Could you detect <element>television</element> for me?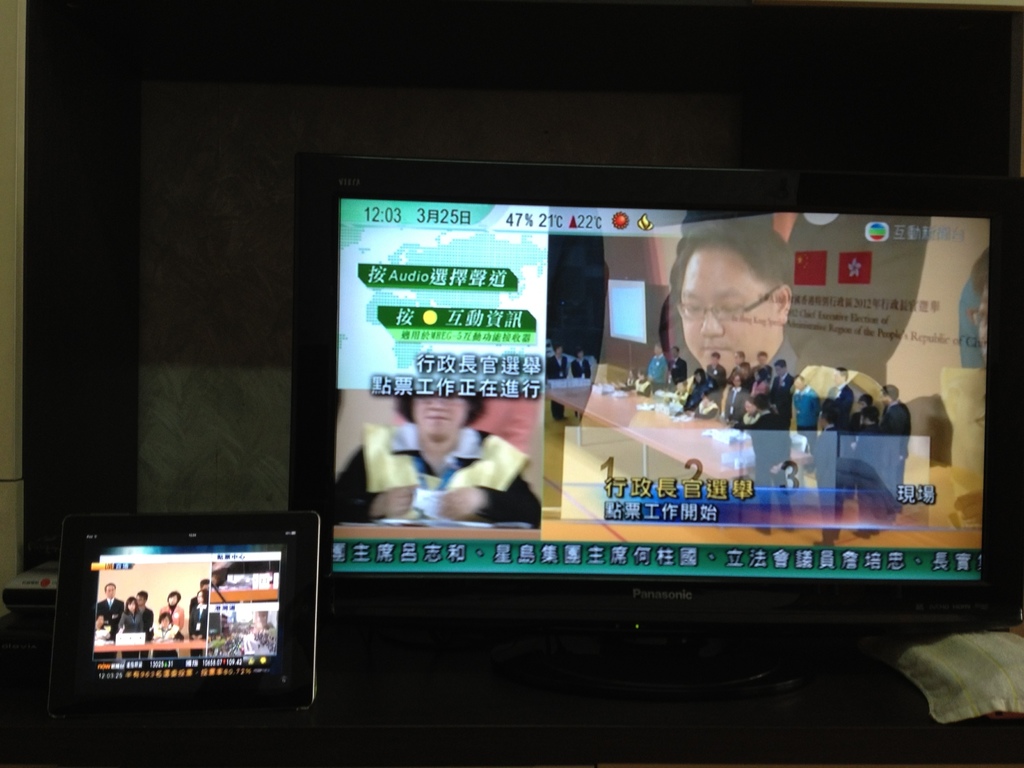
Detection result: rect(288, 152, 1023, 698).
